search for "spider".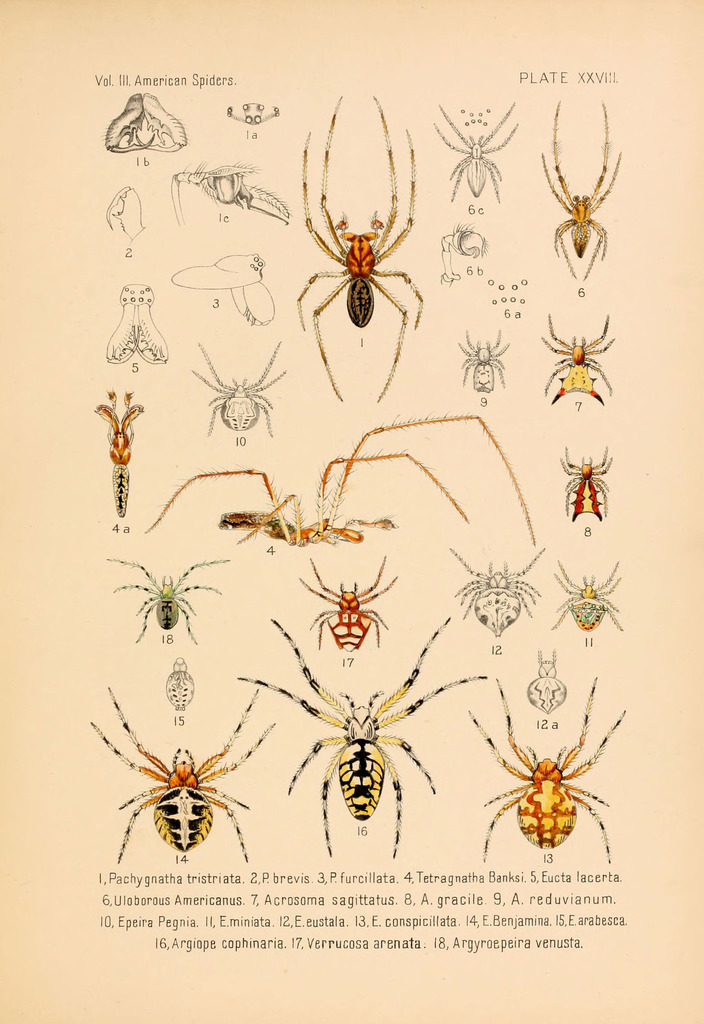
Found at detection(140, 406, 537, 554).
